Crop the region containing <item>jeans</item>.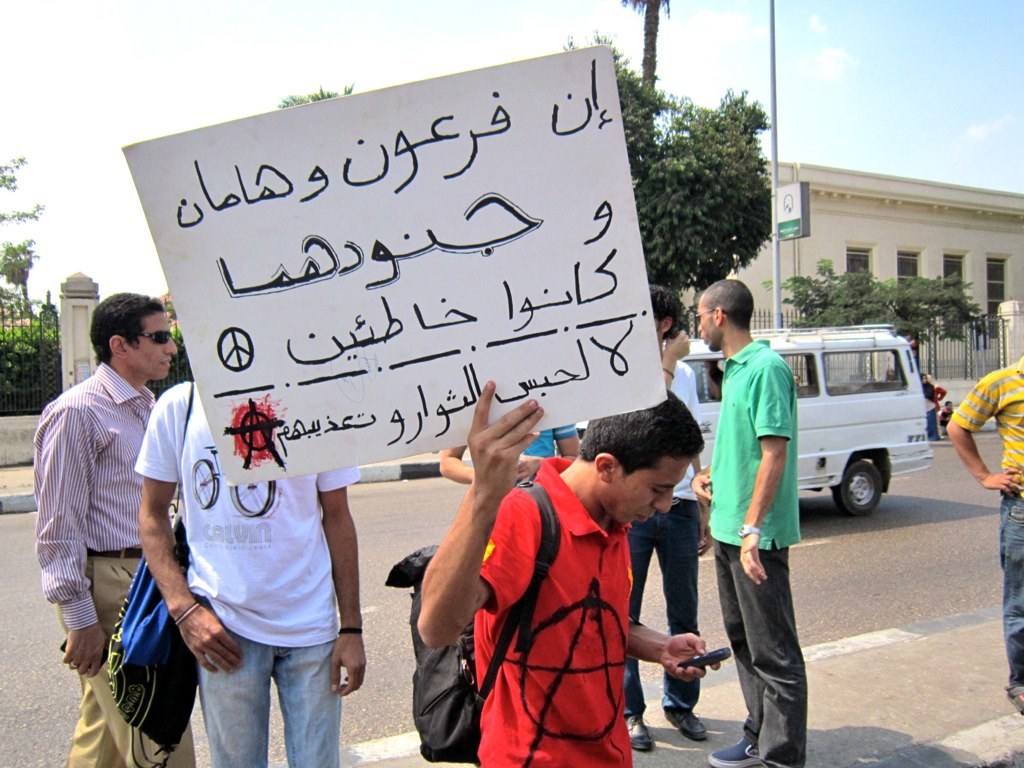
Crop region: select_region(186, 616, 345, 767).
